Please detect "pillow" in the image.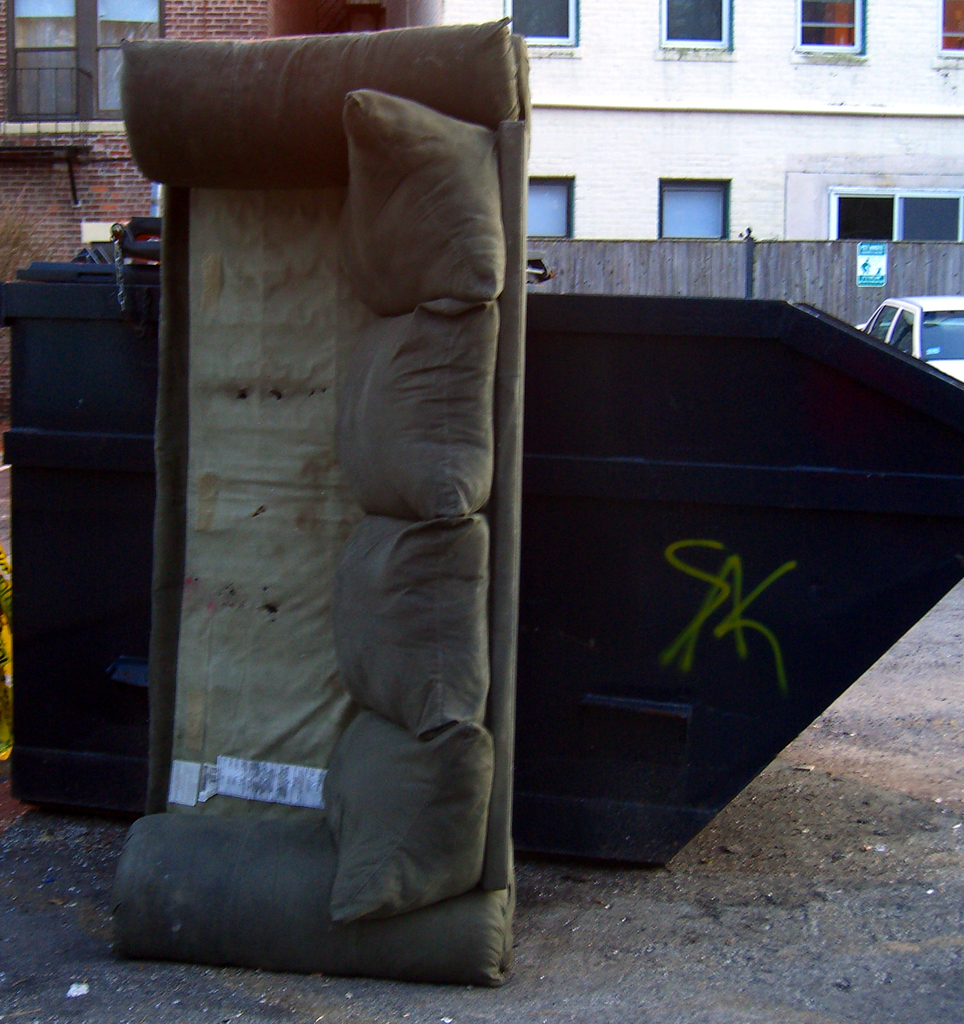
338 293 491 524.
